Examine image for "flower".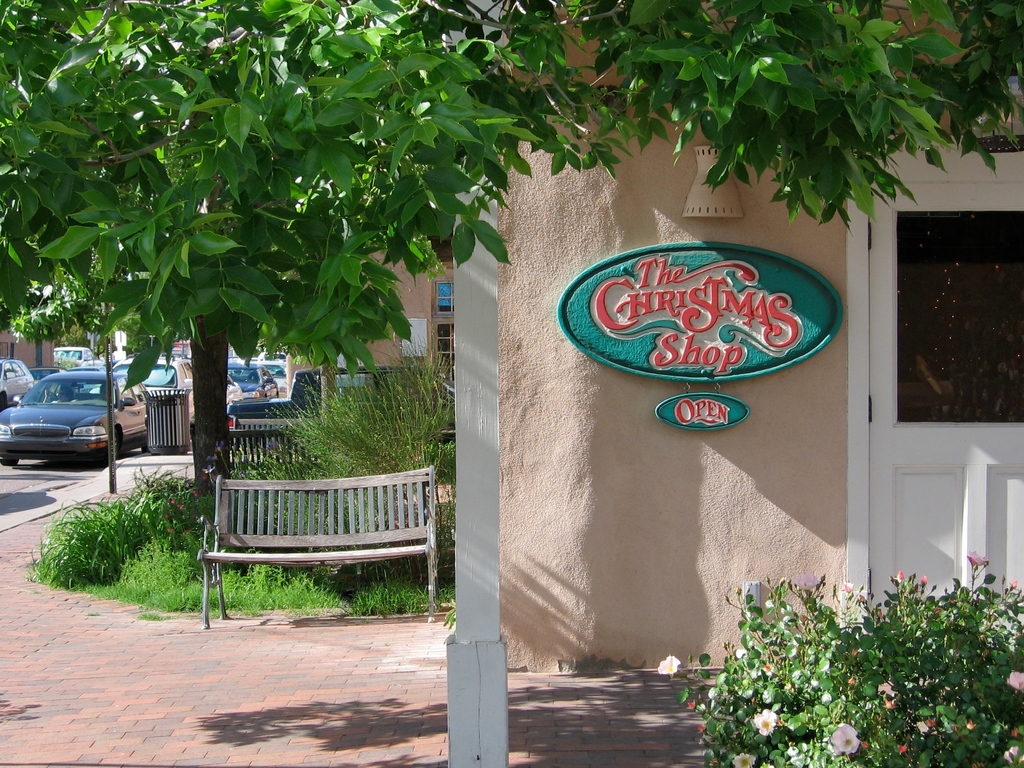
Examination result: rect(731, 750, 755, 767).
